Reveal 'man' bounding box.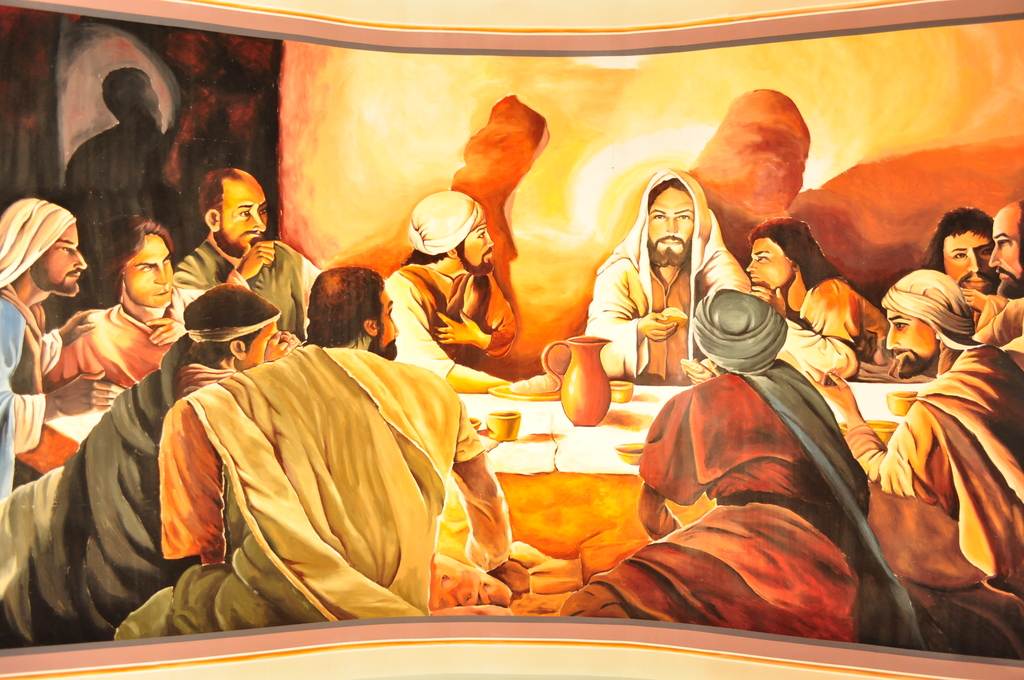
Revealed: x1=378, y1=188, x2=528, y2=387.
